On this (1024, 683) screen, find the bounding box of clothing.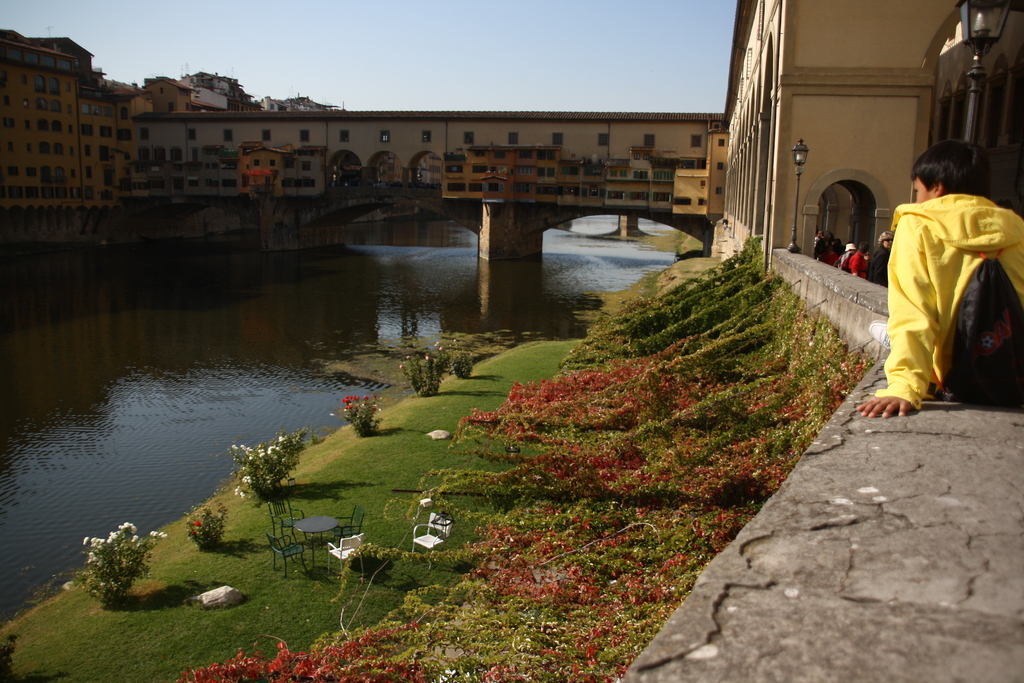
Bounding box: {"x1": 846, "y1": 254, "x2": 858, "y2": 276}.
